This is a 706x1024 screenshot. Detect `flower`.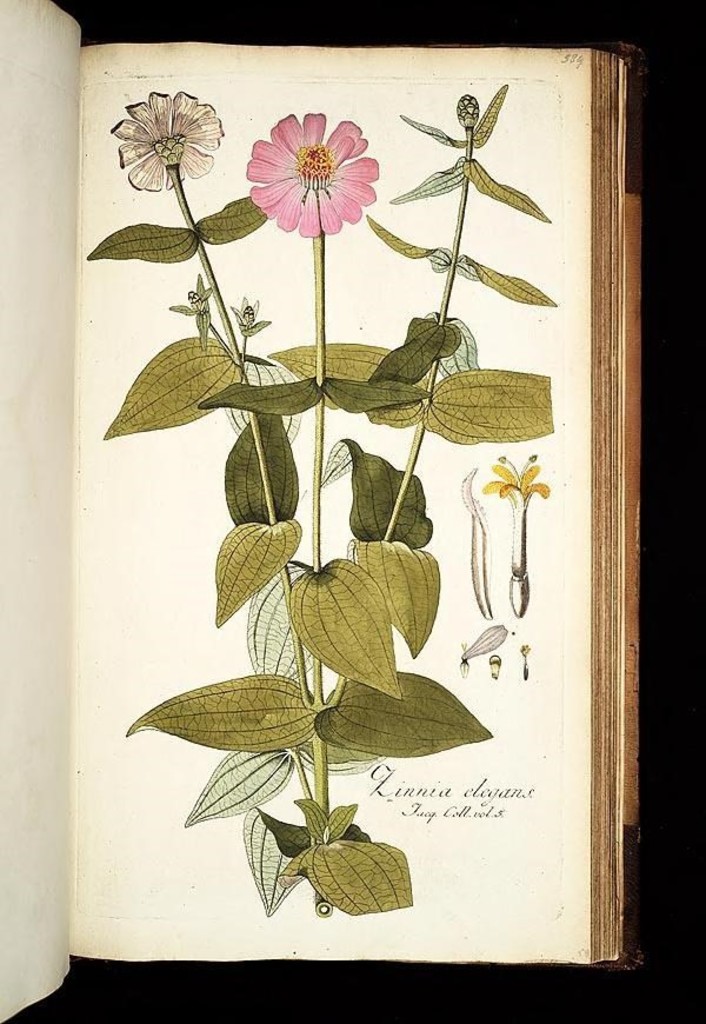
pyautogui.locateOnScreen(108, 87, 226, 194).
